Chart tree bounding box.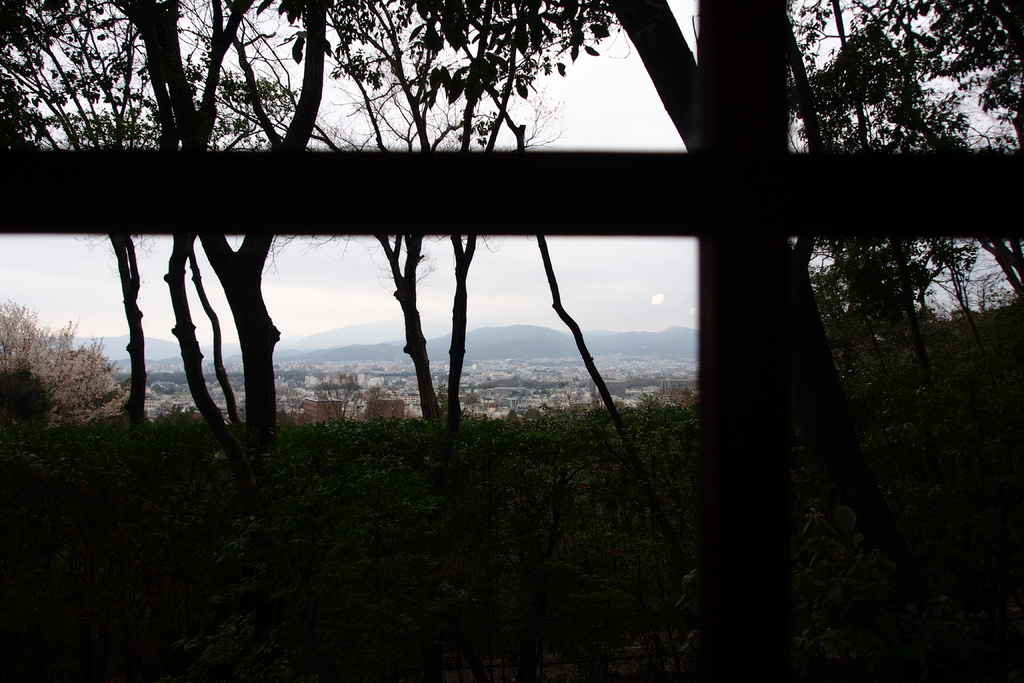
Charted: <bbox>273, 366, 309, 386</bbox>.
